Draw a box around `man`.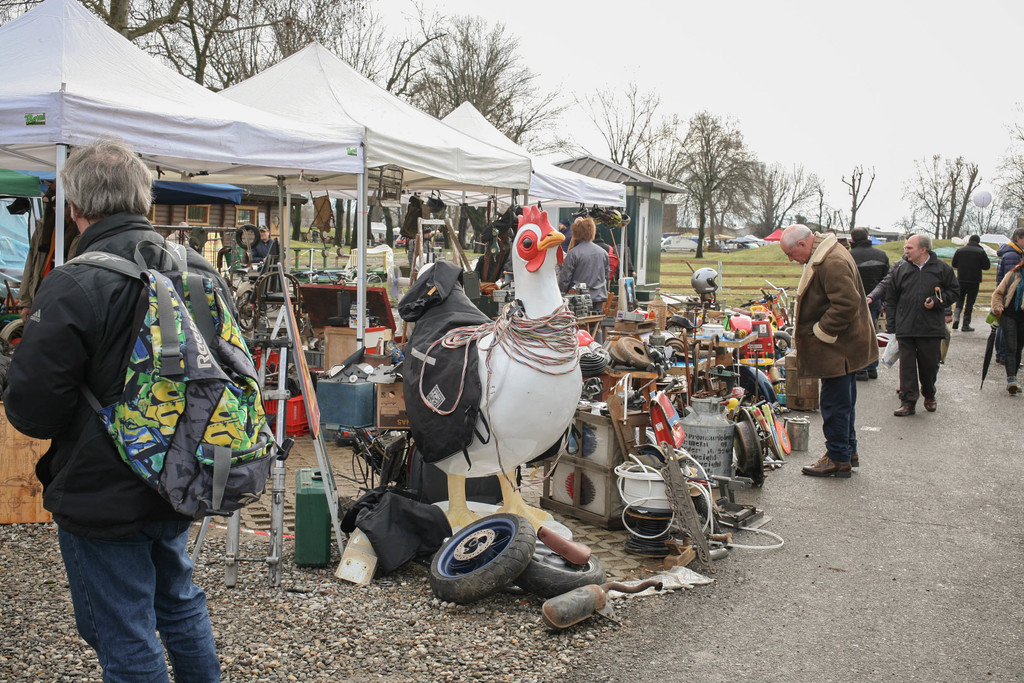
select_region(946, 236, 991, 333).
